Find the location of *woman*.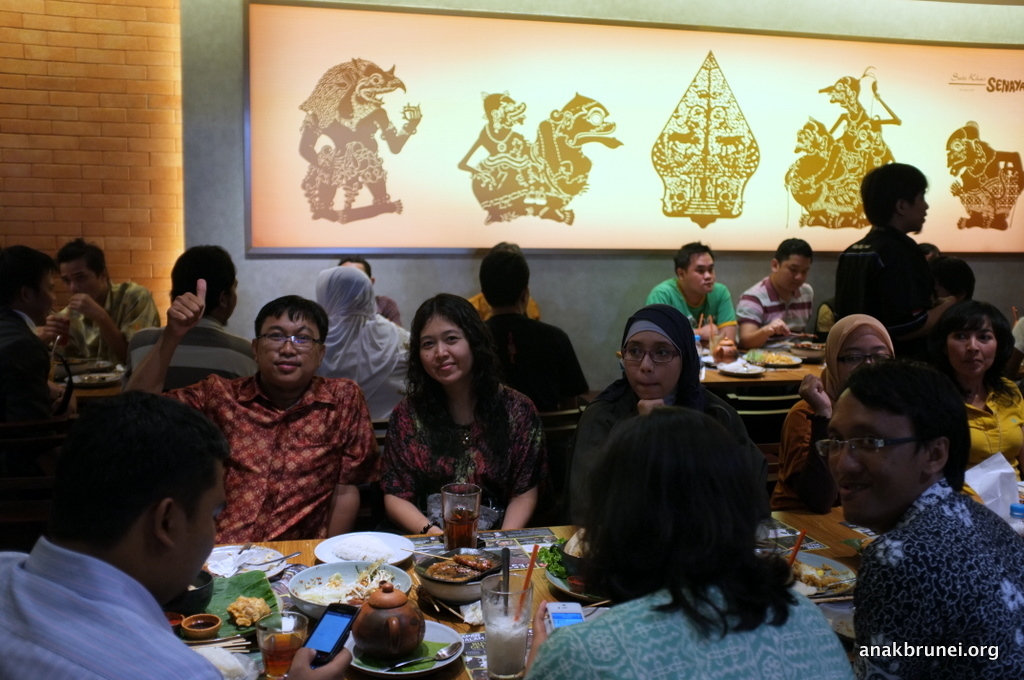
Location: select_region(518, 404, 854, 679).
